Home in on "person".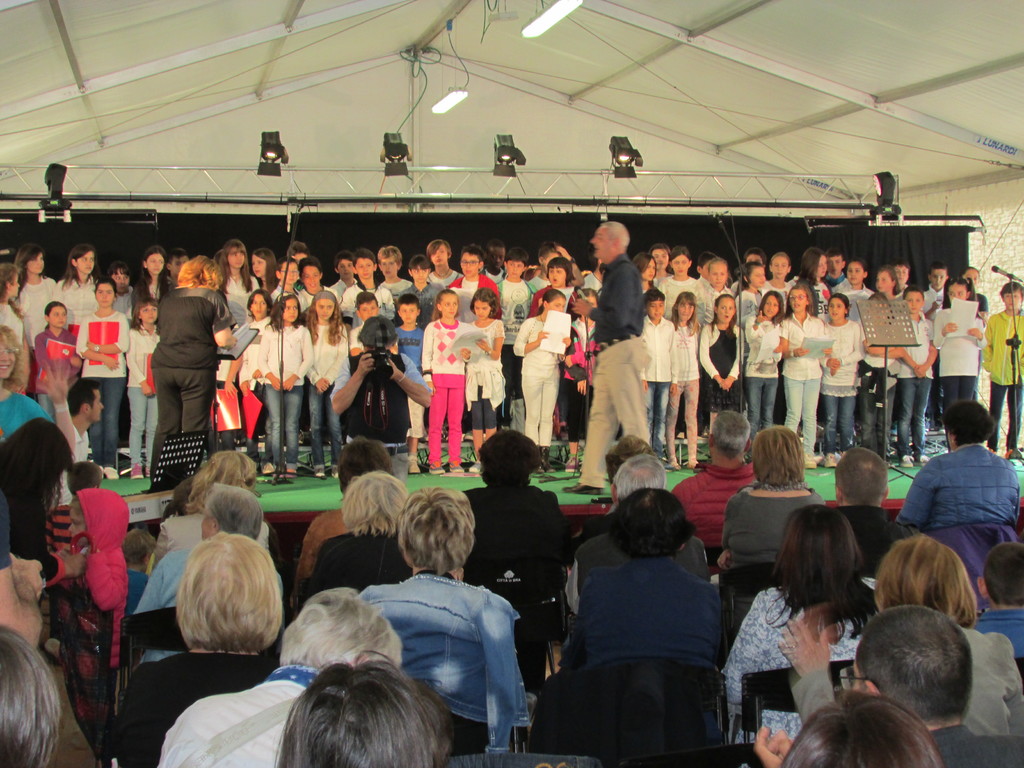
Homed in at 929 282 989 412.
